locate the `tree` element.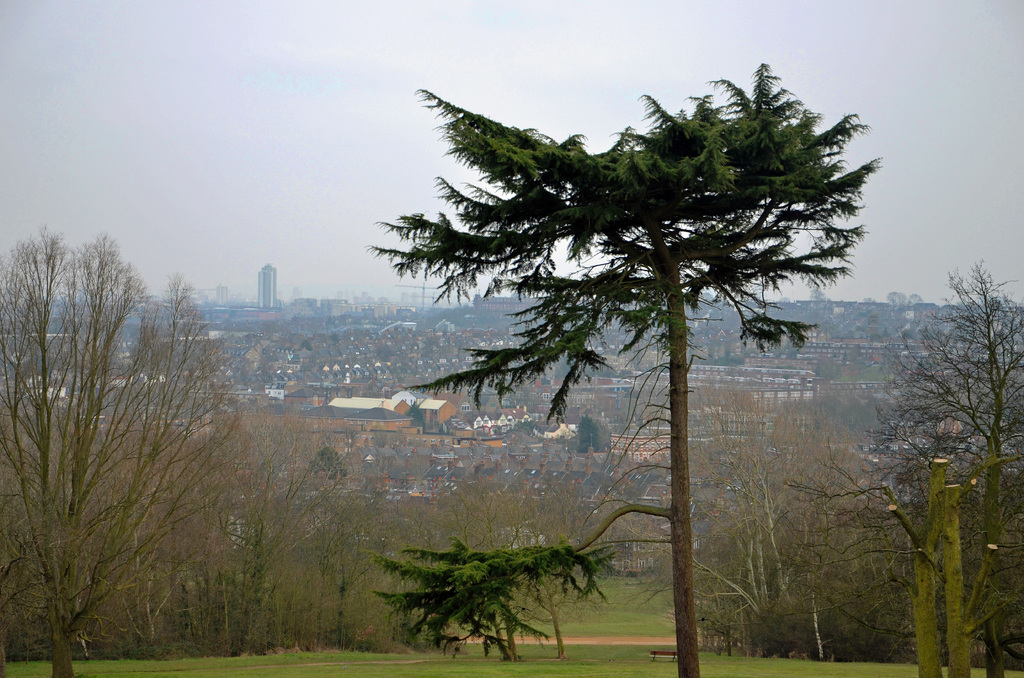
Element bbox: 384, 470, 588, 659.
